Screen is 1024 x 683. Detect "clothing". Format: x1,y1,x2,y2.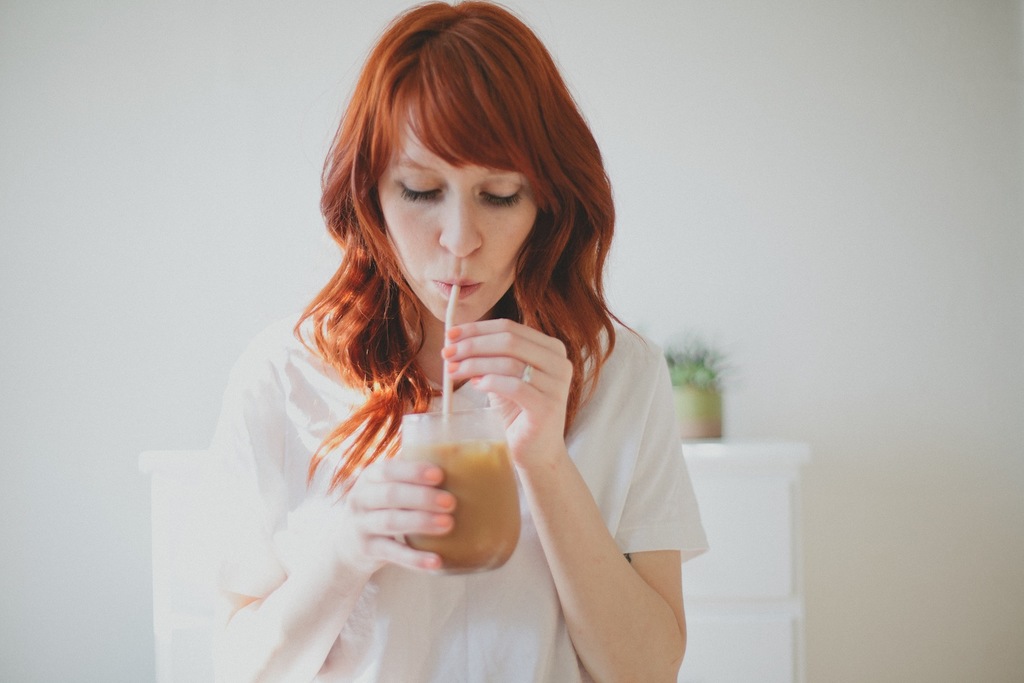
150,195,722,676.
